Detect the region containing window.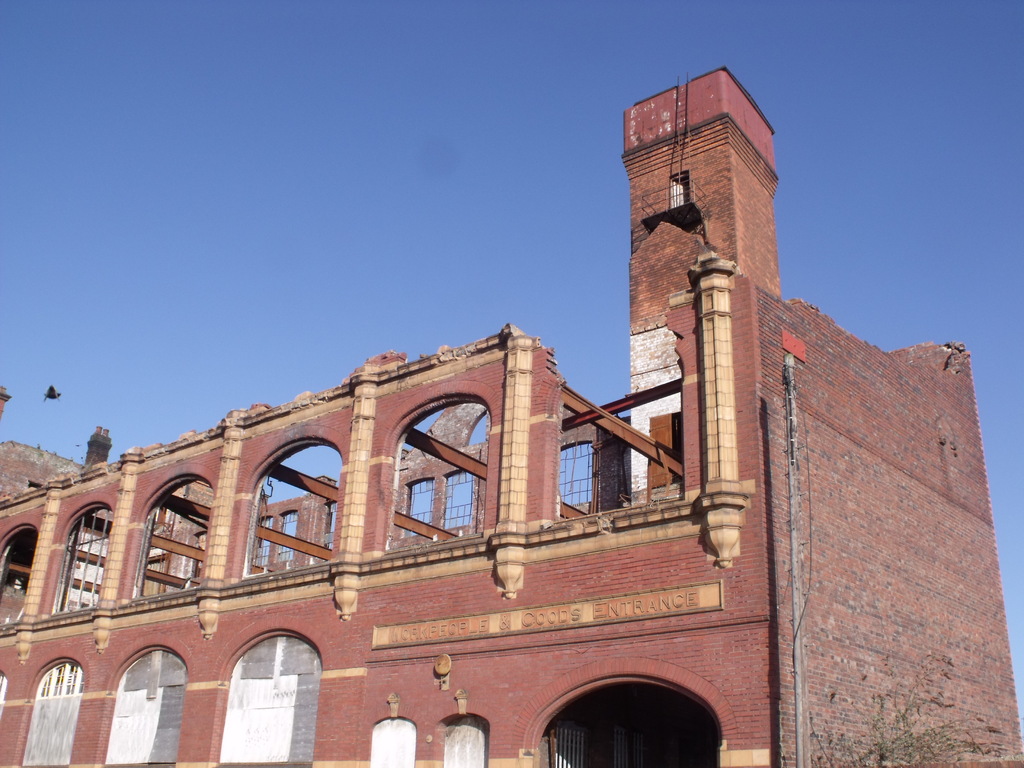
(215,636,326,767).
